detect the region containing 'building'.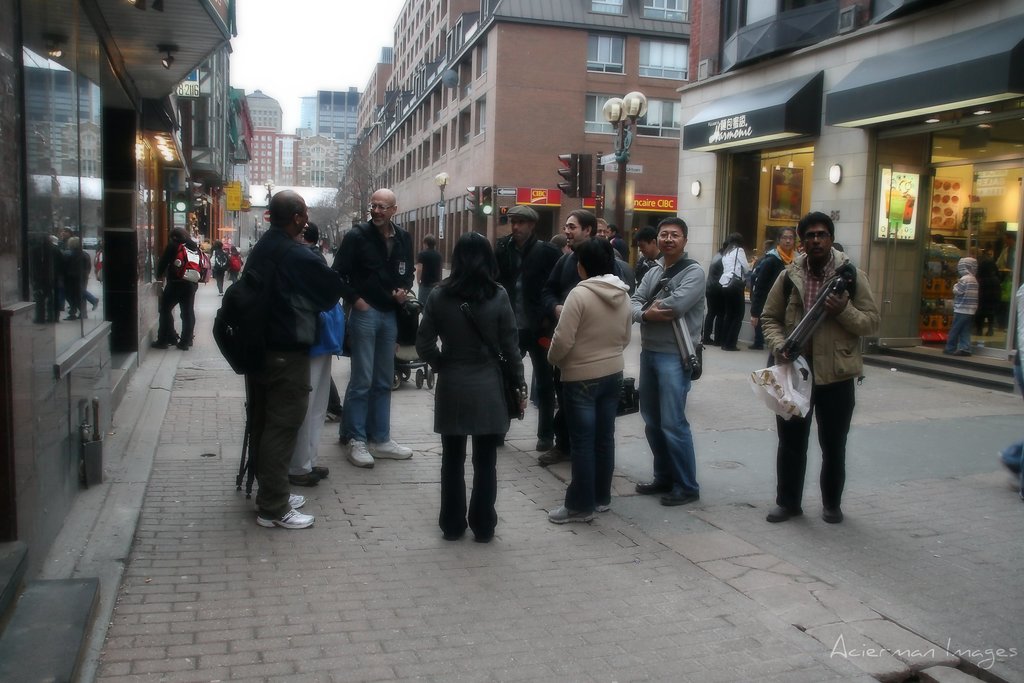
[0, 0, 259, 639].
